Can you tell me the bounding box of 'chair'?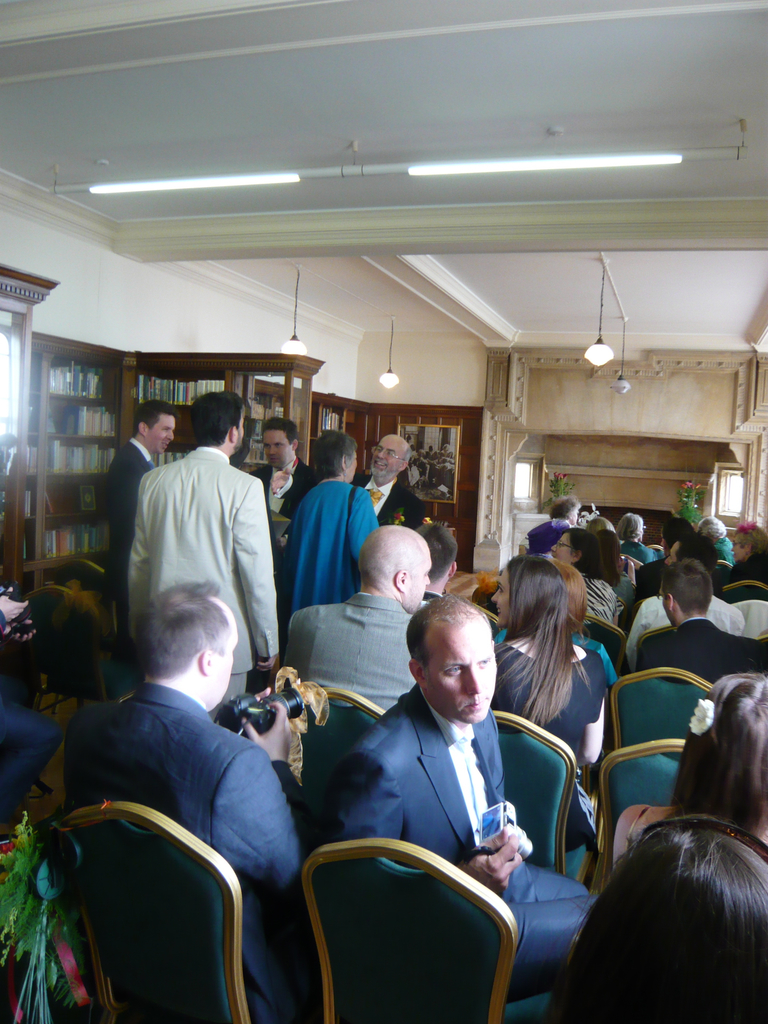
300/834/517/1023.
